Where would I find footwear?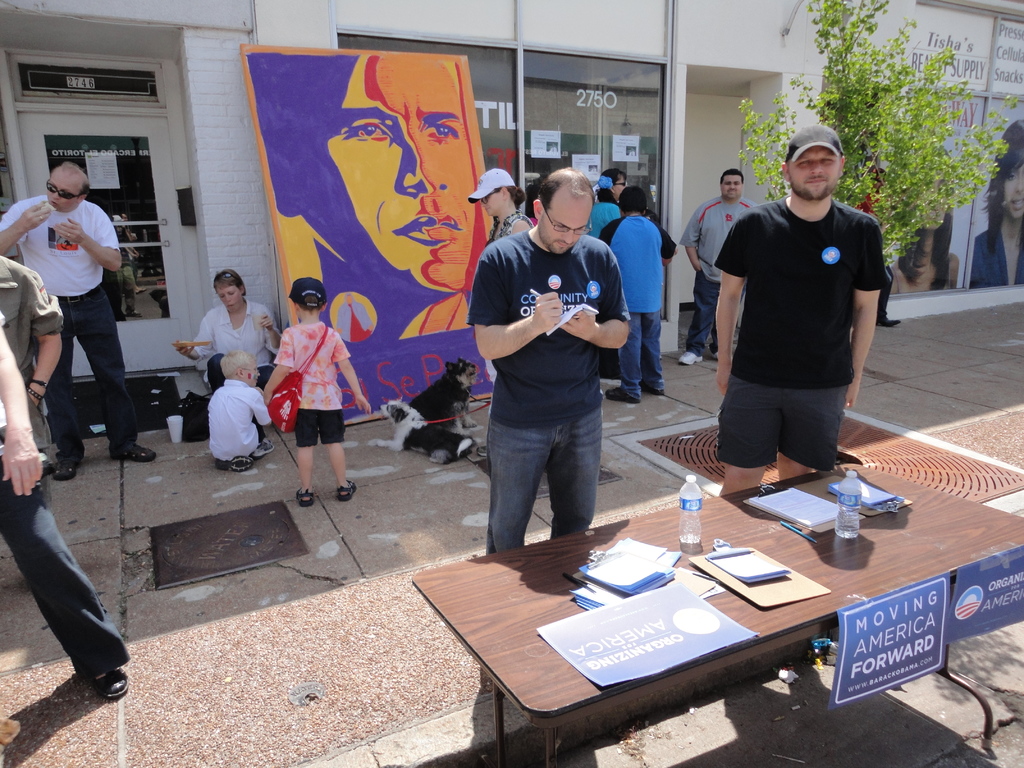
At [49, 452, 84, 483].
